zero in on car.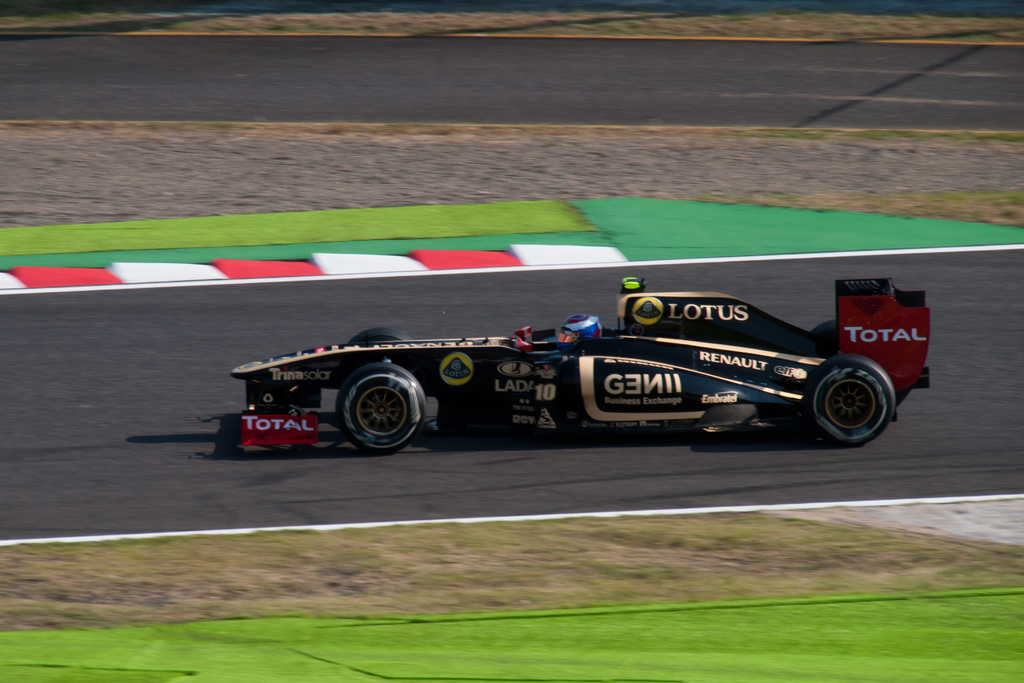
Zeroed in: crop(185, 280, 947, 455).
